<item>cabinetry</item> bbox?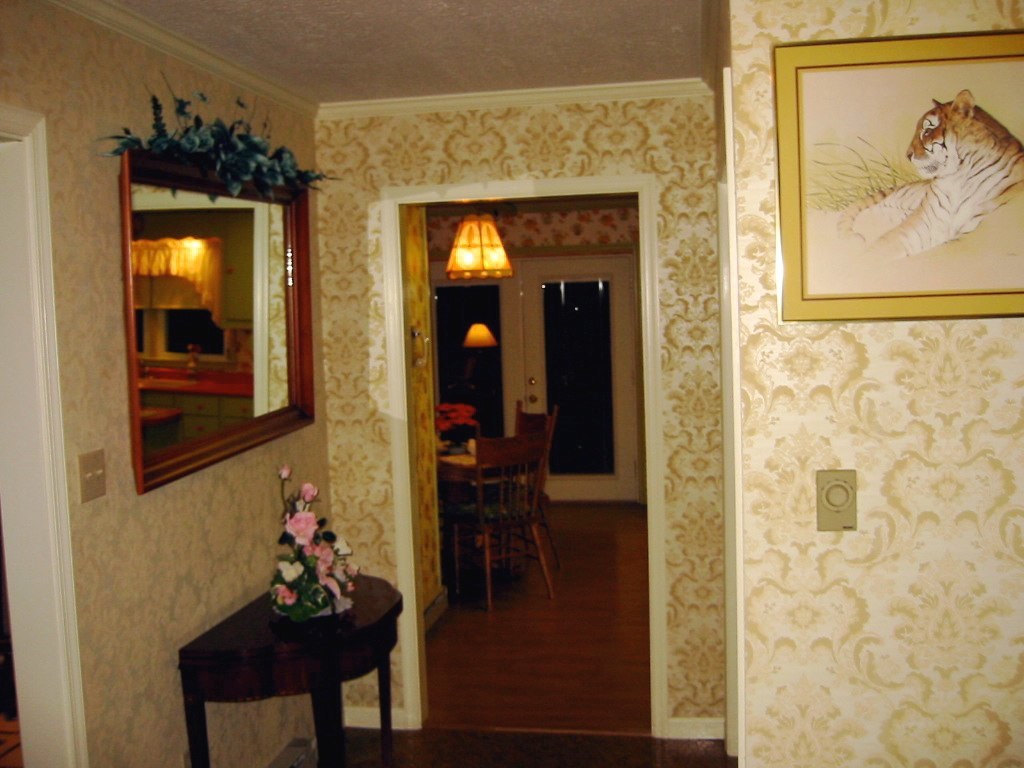
rect(223, 211, 250, 332)
